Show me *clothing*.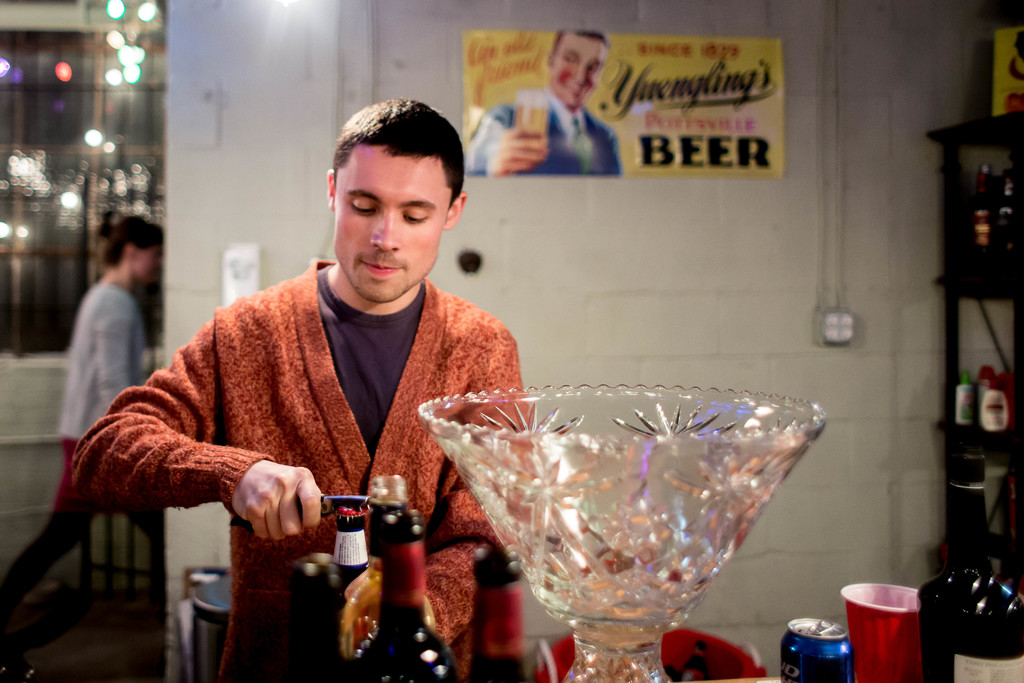
*clothing* is here: crop(467, 86, 625, 181).
